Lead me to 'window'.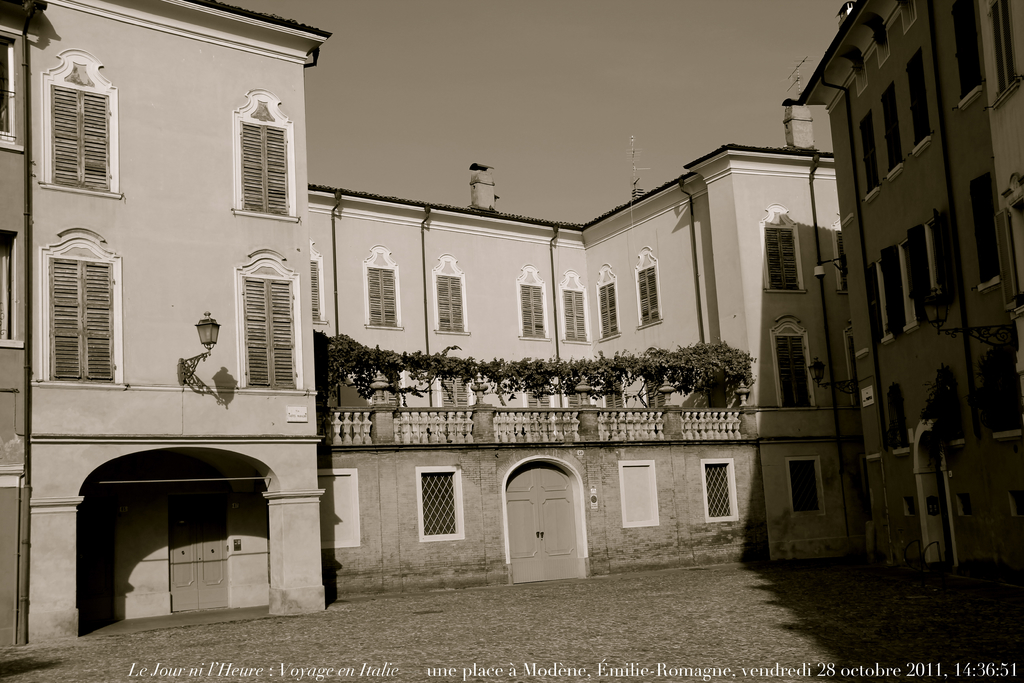
Lead to bbox(519, 265, 545, 343).
